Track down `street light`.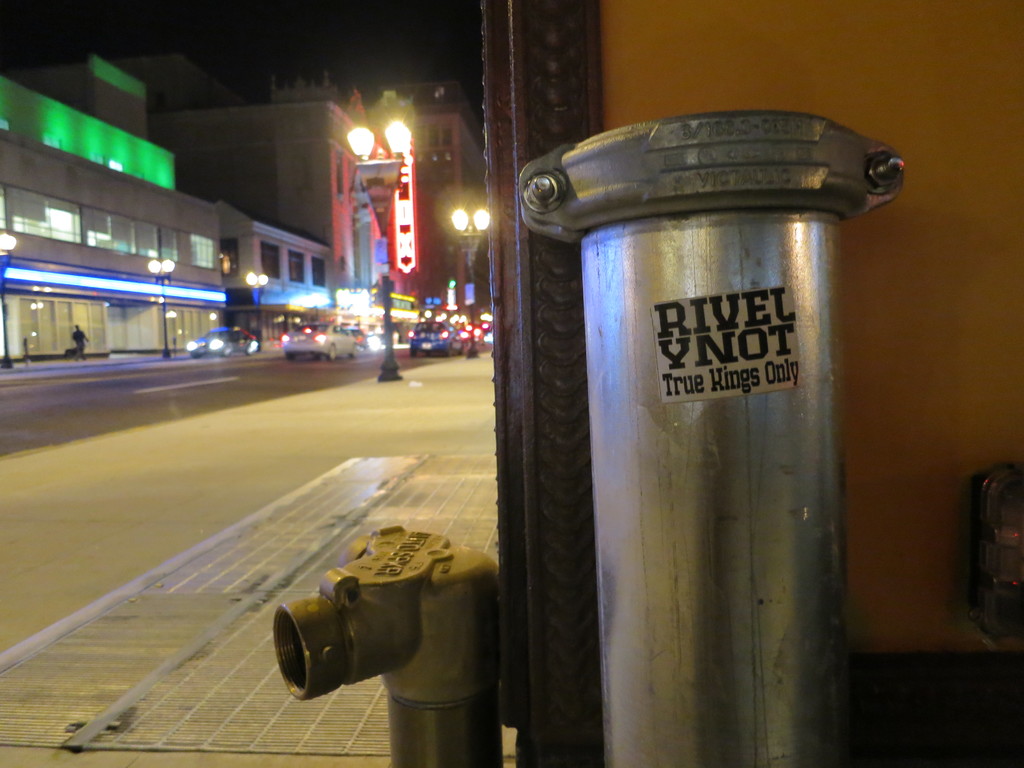
Tracked to [x1=0, y1=228, x2=20, y2=369].
